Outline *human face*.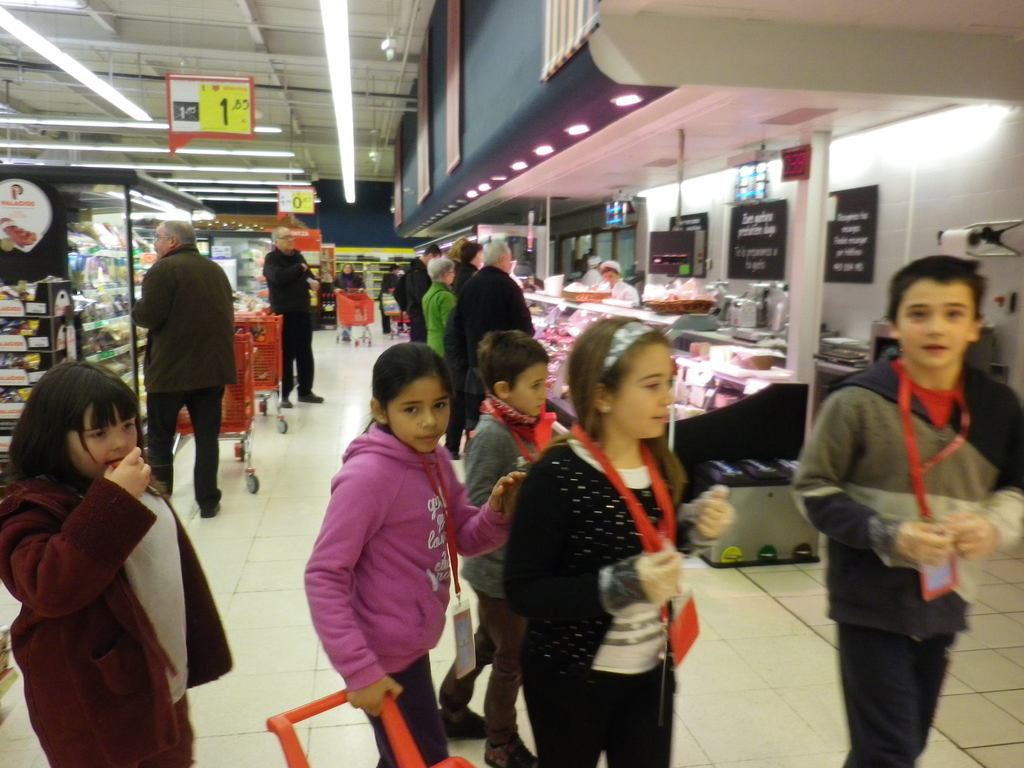
Outline: 156/227/170/259.
